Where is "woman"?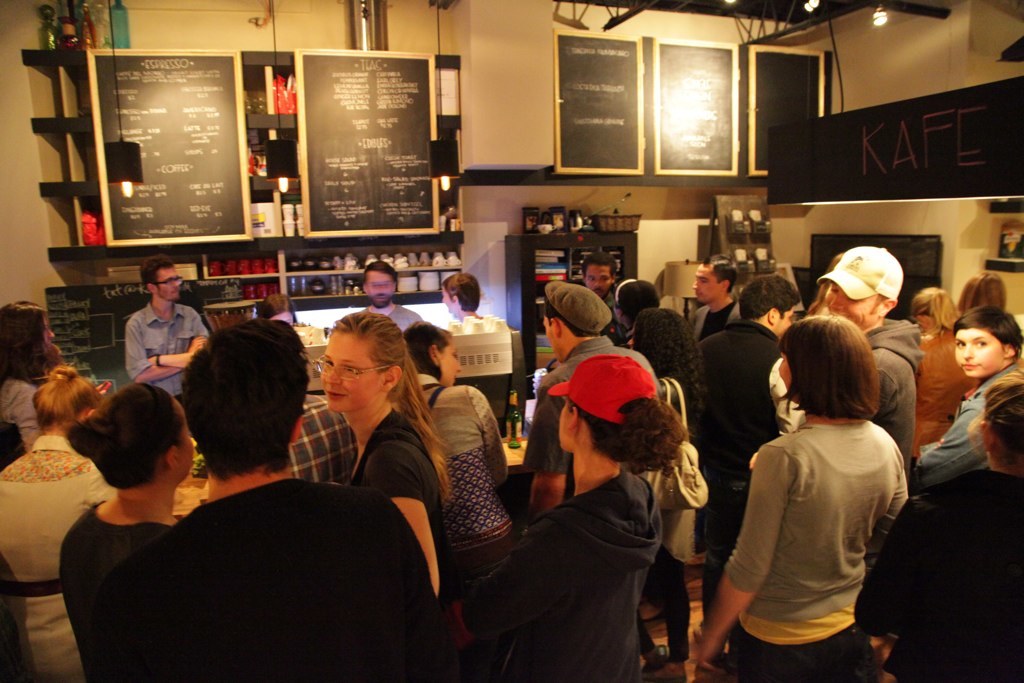
62/382/198/682.
